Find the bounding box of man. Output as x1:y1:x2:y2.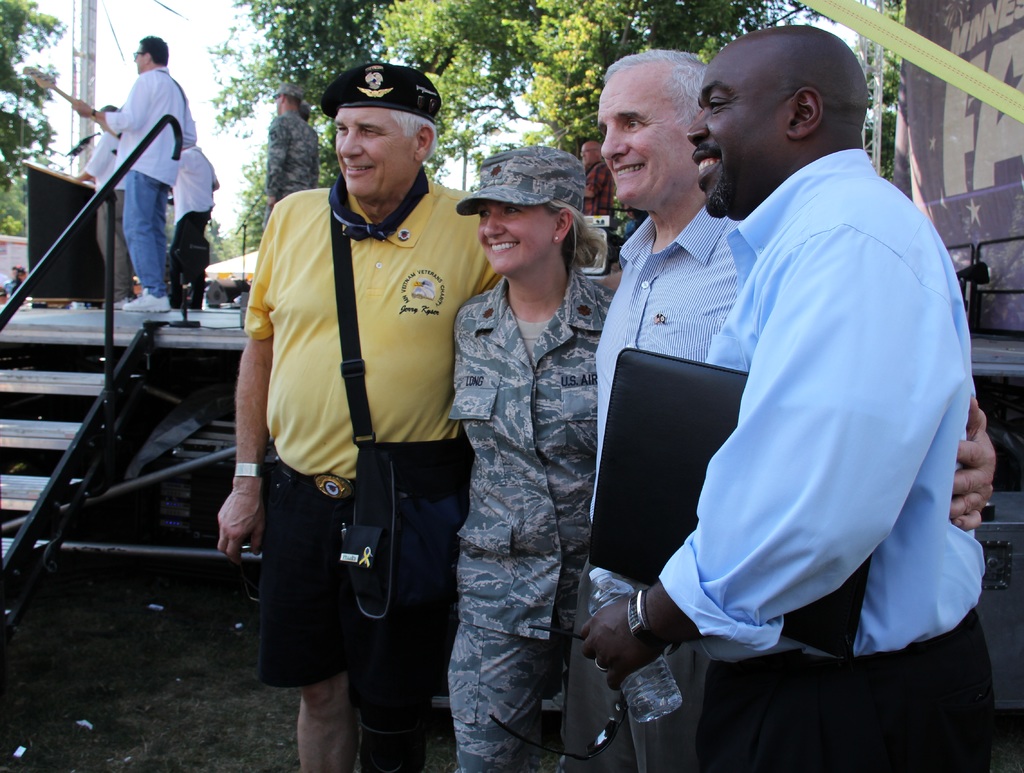
70:35:182:313.
